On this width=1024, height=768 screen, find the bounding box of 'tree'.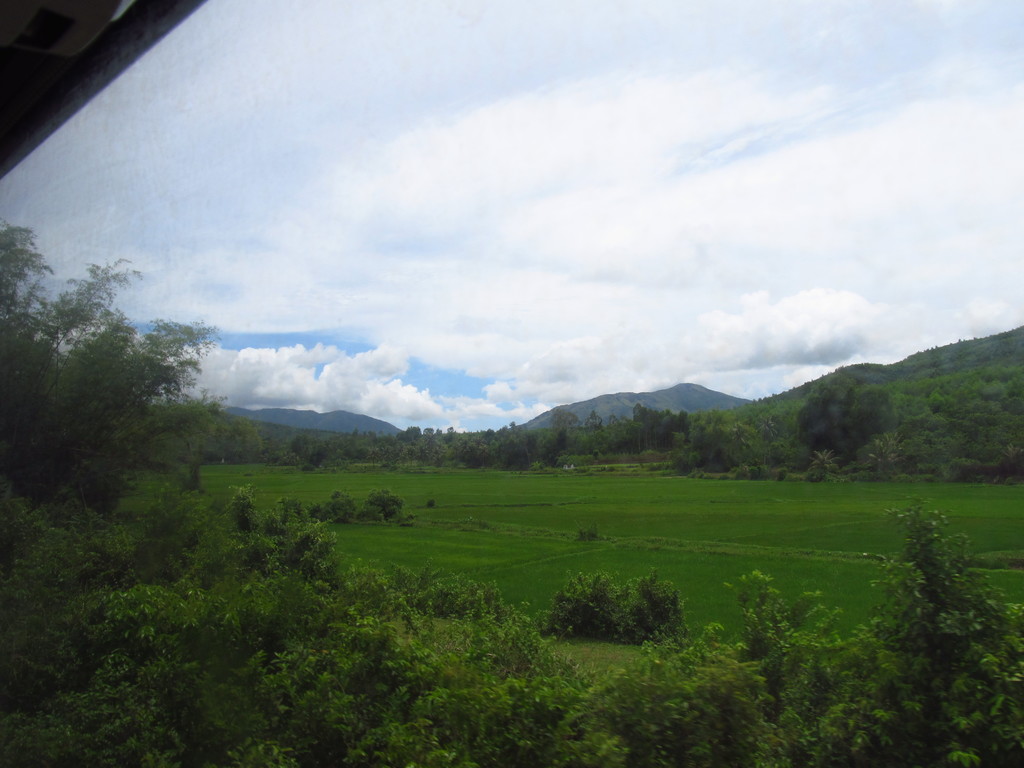
Bounding box: Rect(165, 389, 258, 486).
